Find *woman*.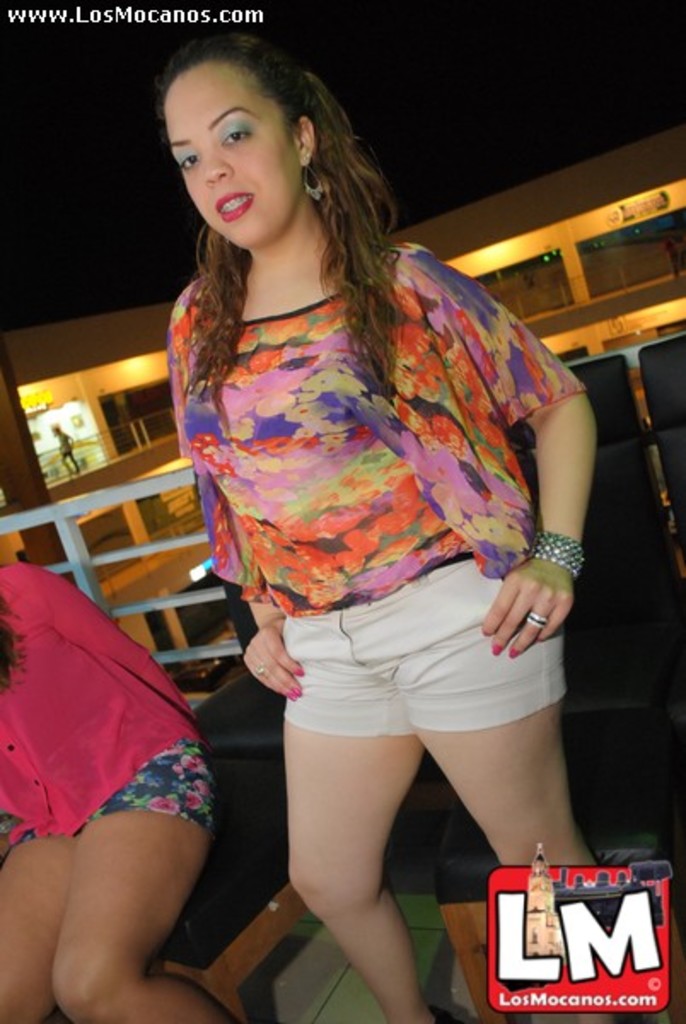
region(0, 560, 242, 1022).
